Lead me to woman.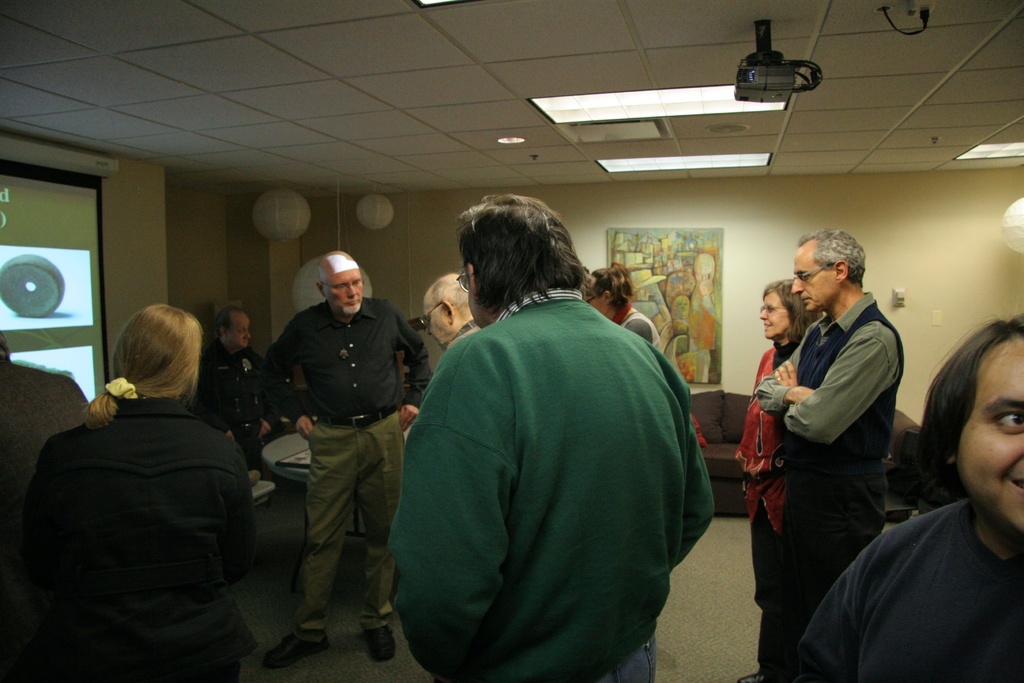
Lead to pyautogui.locateOnScreen(729, 282, 819, 613).
